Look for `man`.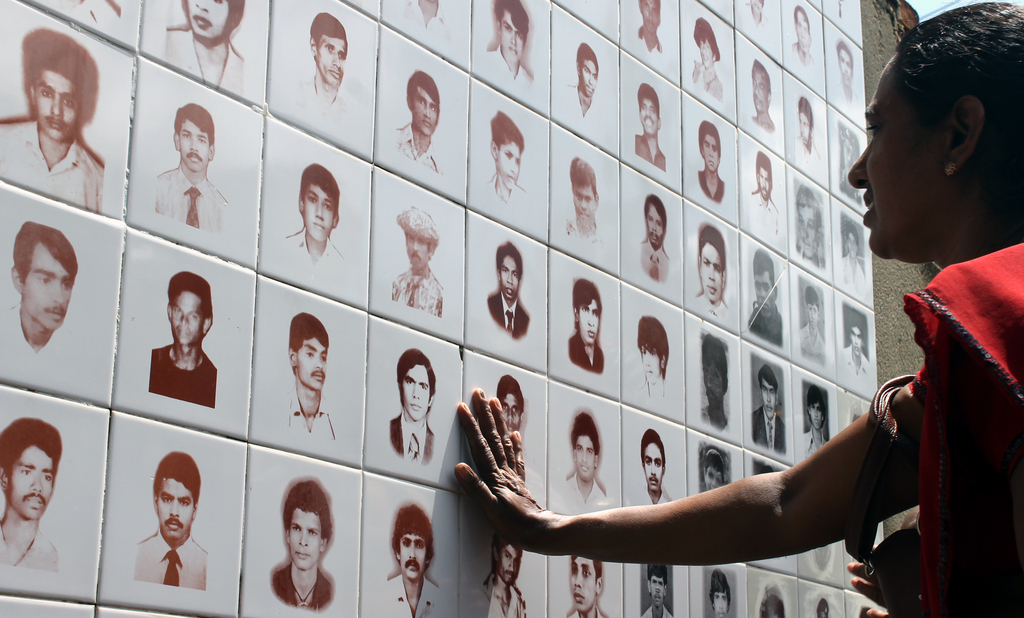
Found: 758/582/790/615.
